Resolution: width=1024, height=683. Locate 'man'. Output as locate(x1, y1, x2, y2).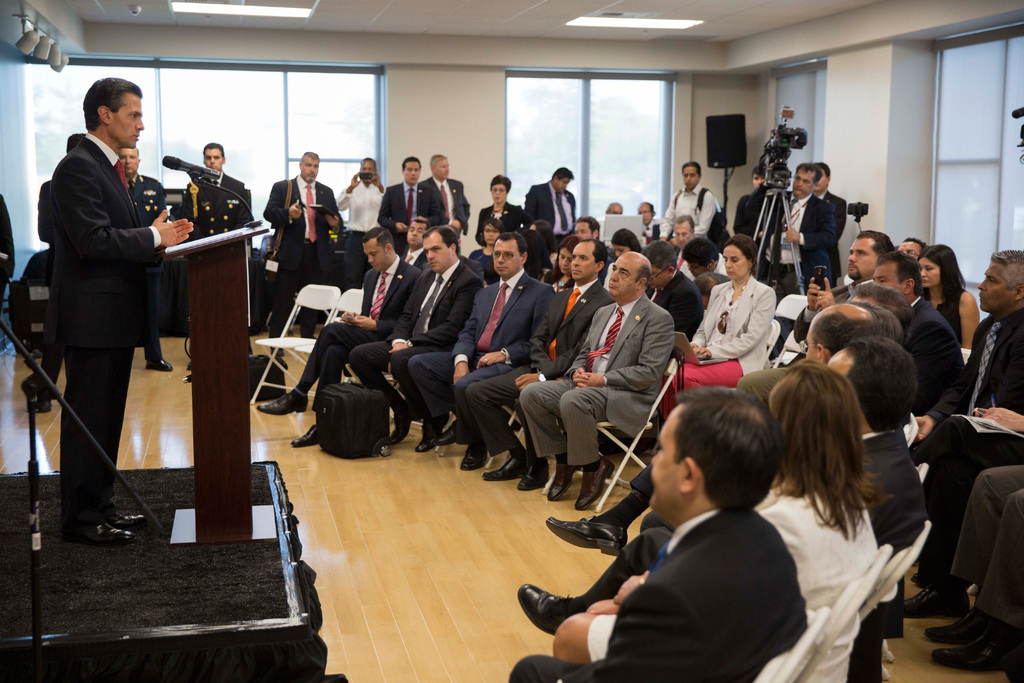
locate(644, 240, 703, 347).
